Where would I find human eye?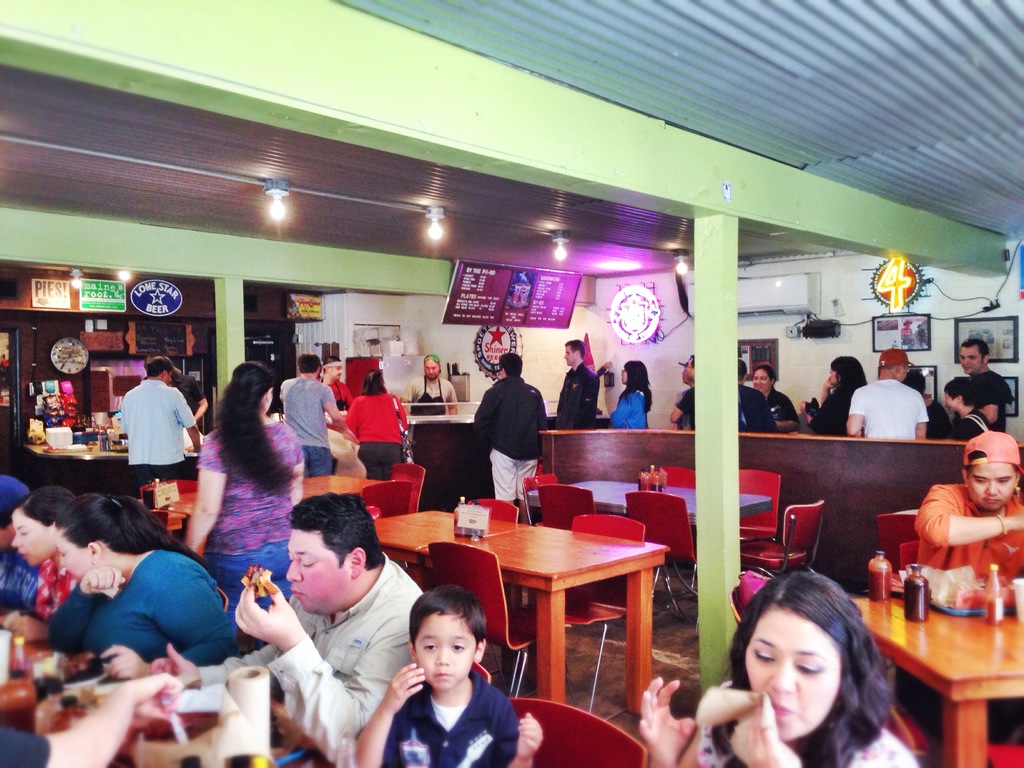
At [left=795, top=657, right=823, bottom=676].
